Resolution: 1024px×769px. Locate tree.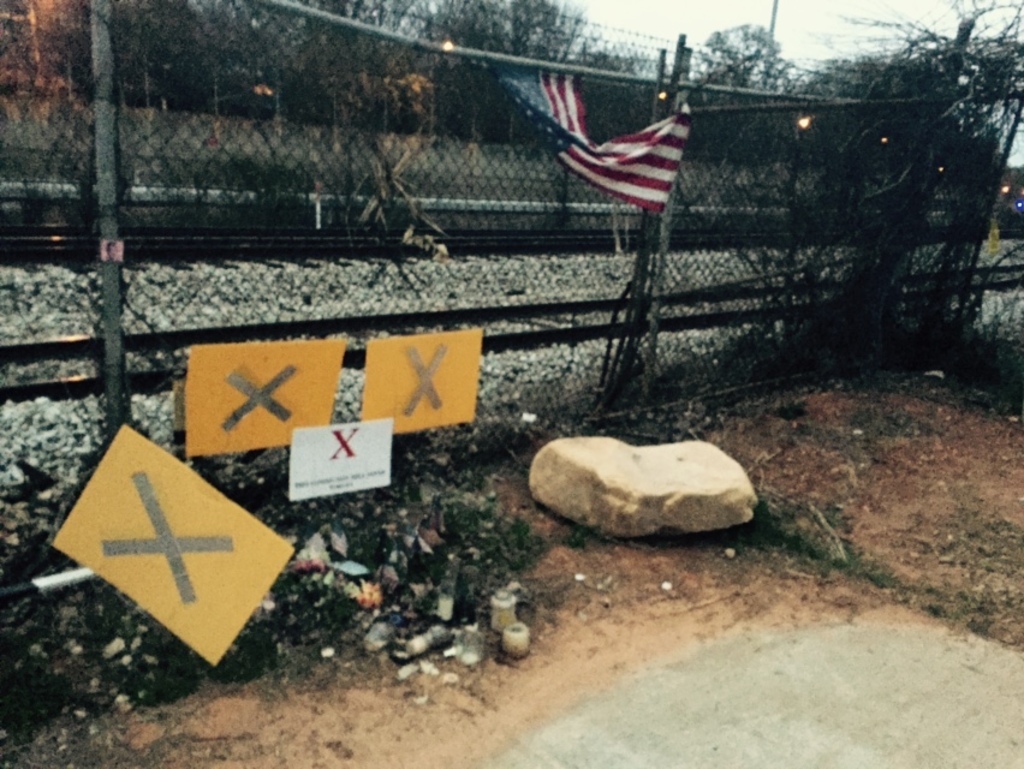
(x1=804, y1=0, x2=1023, y2=403).
